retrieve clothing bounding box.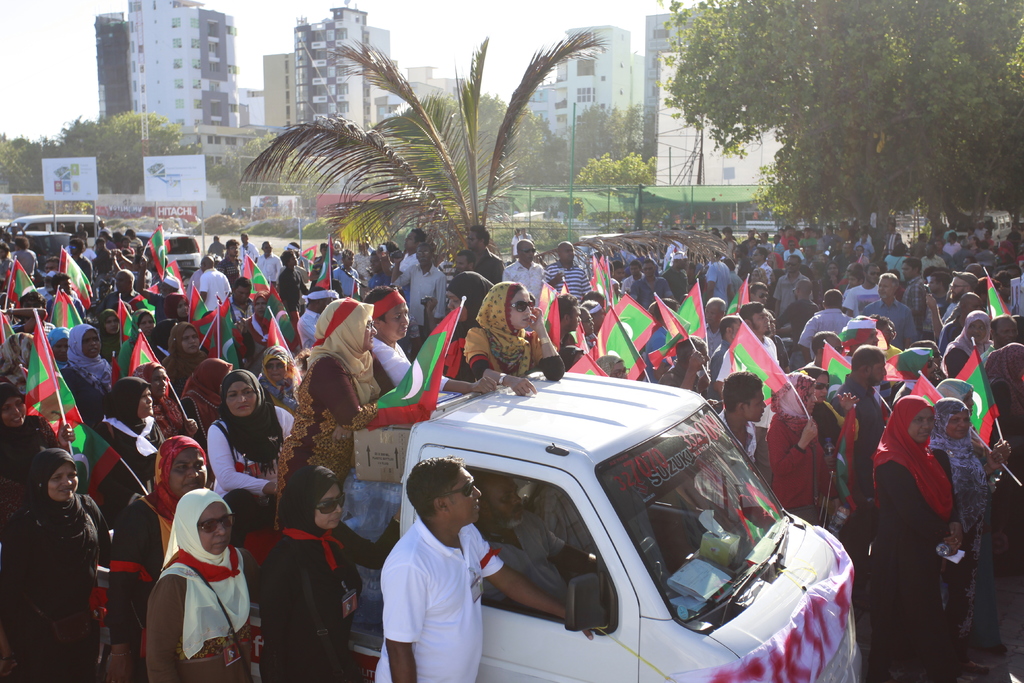
Bounding box: 0 329 36 397.
